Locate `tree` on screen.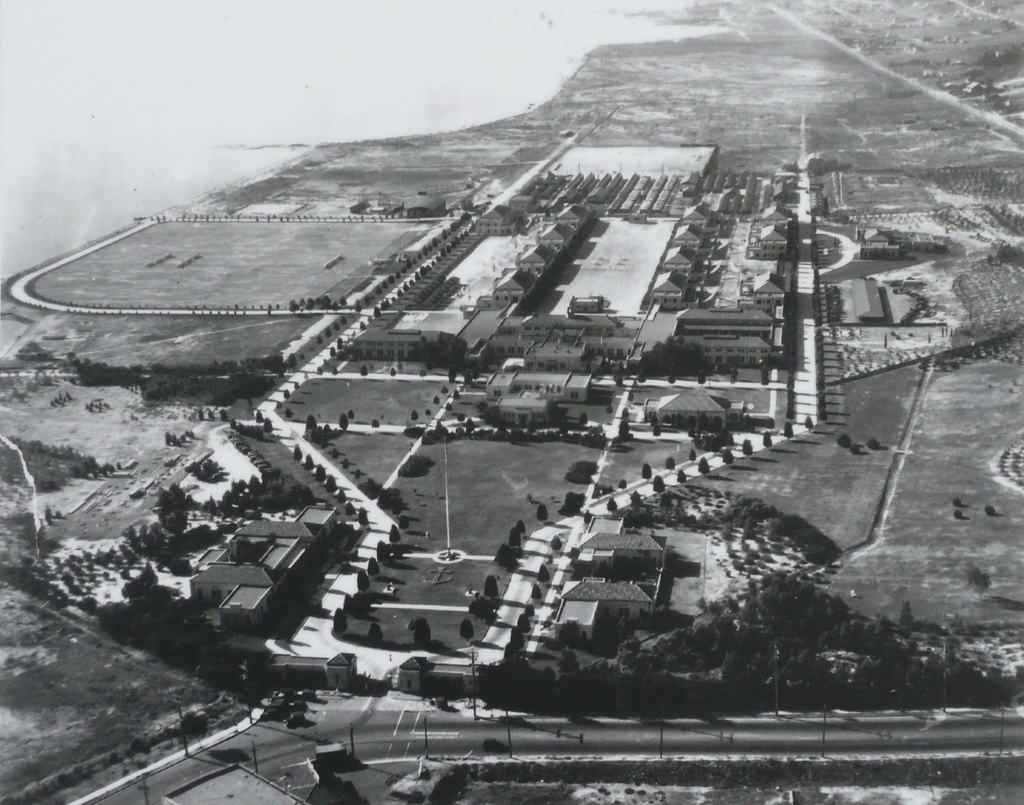
On screen at 339 593 355 610.
